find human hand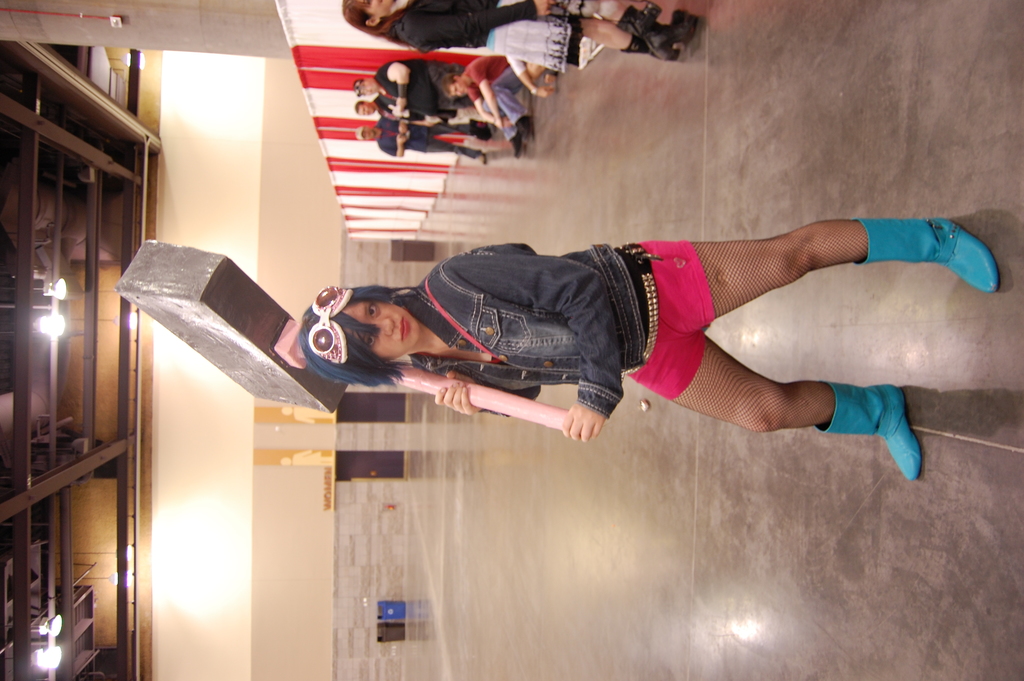
bbox=[493, 116, 505, 131]
